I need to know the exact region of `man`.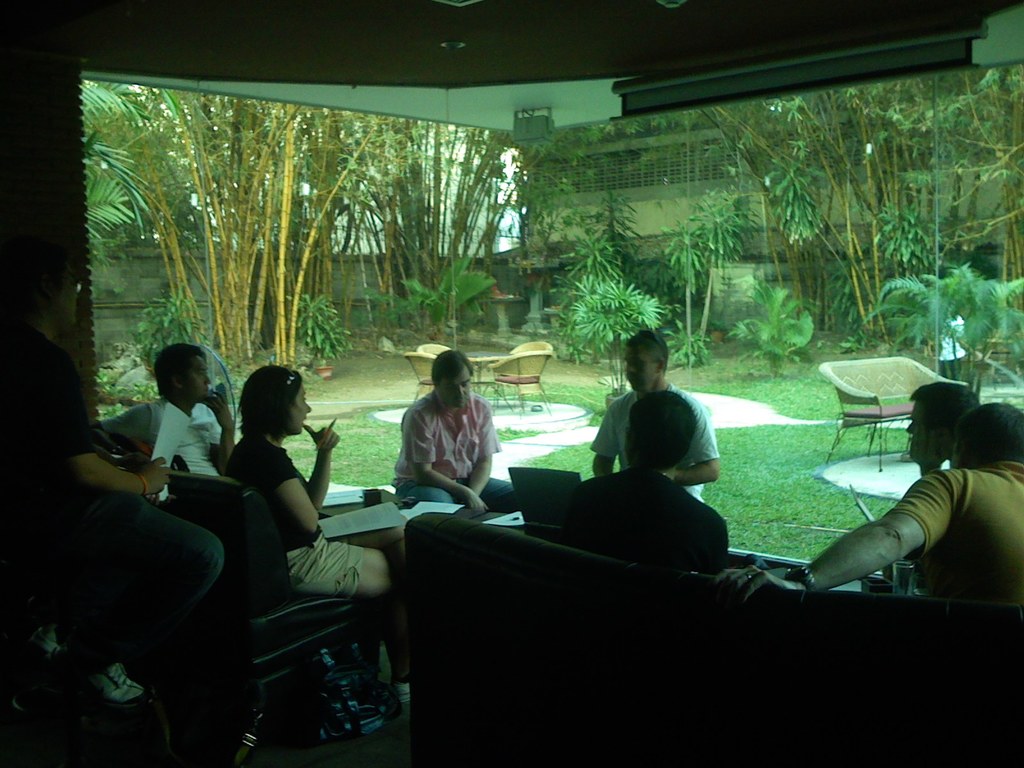
Region: x1=0 y1=248 x2=223 y2=700.
